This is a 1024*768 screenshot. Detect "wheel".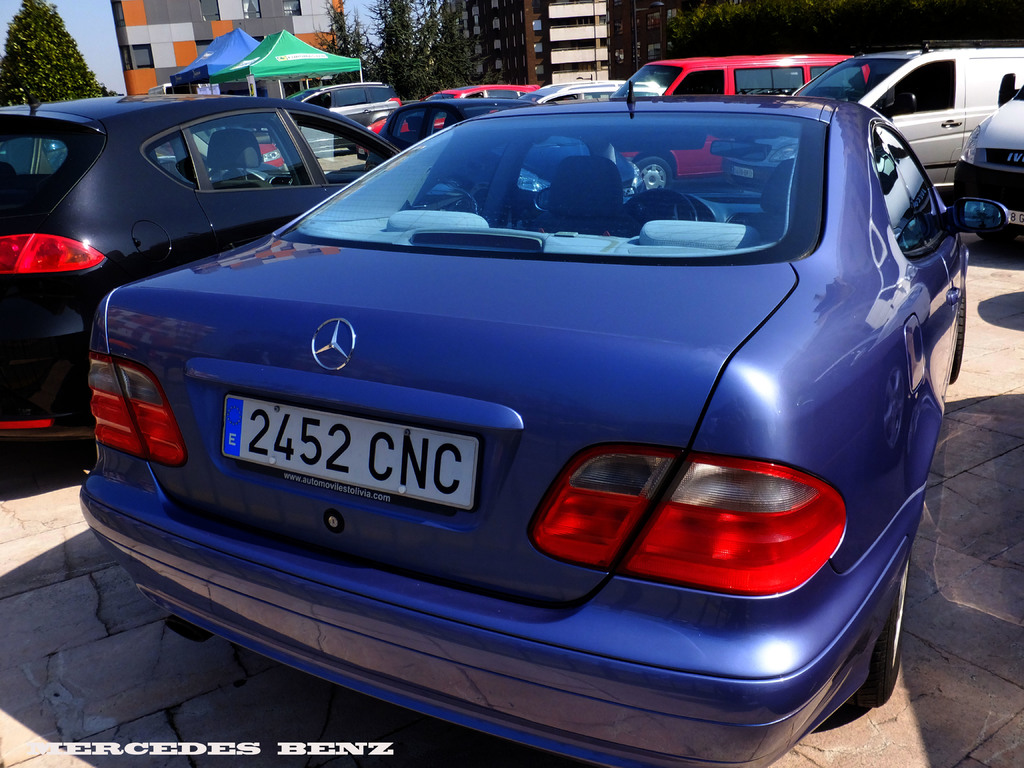
l=629, t=188, r=695, b=220.
